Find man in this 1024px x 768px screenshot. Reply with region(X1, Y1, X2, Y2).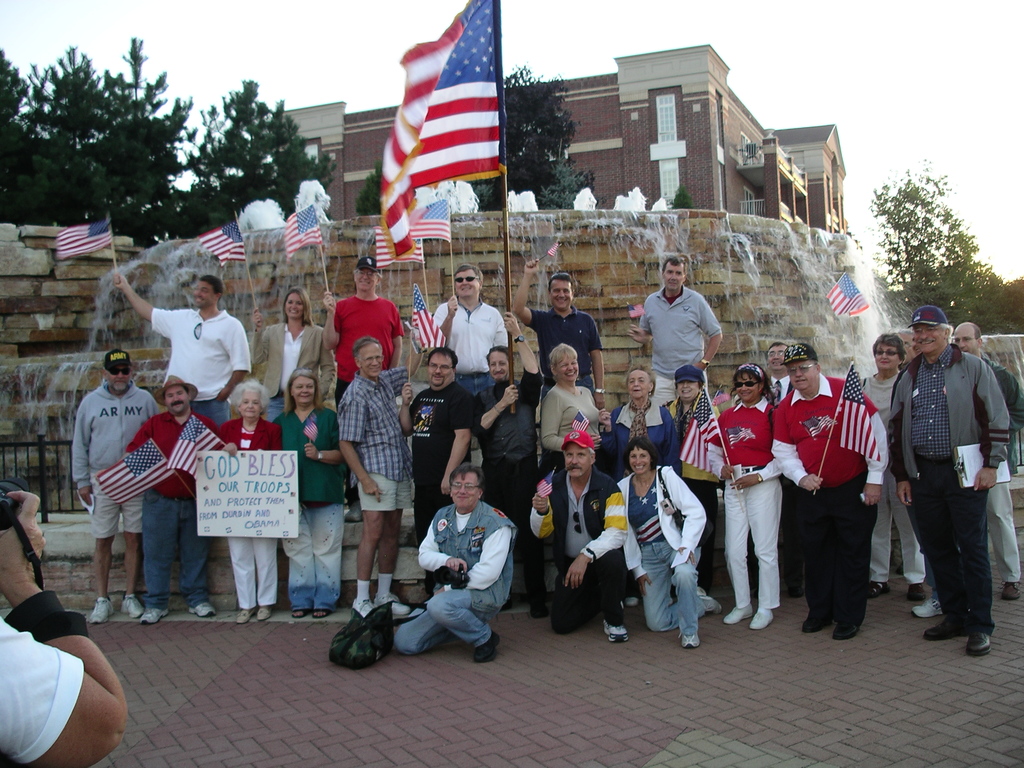
region(433, 267, 509, 369).
